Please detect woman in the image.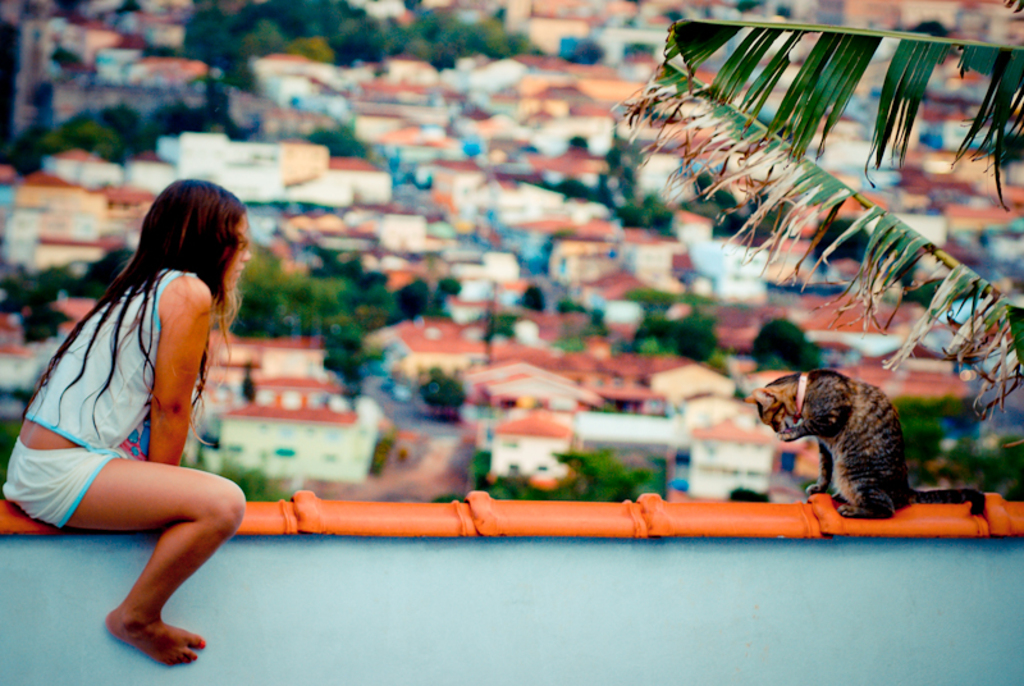
(x1=23, y1=127, x2=274, y2=645).
